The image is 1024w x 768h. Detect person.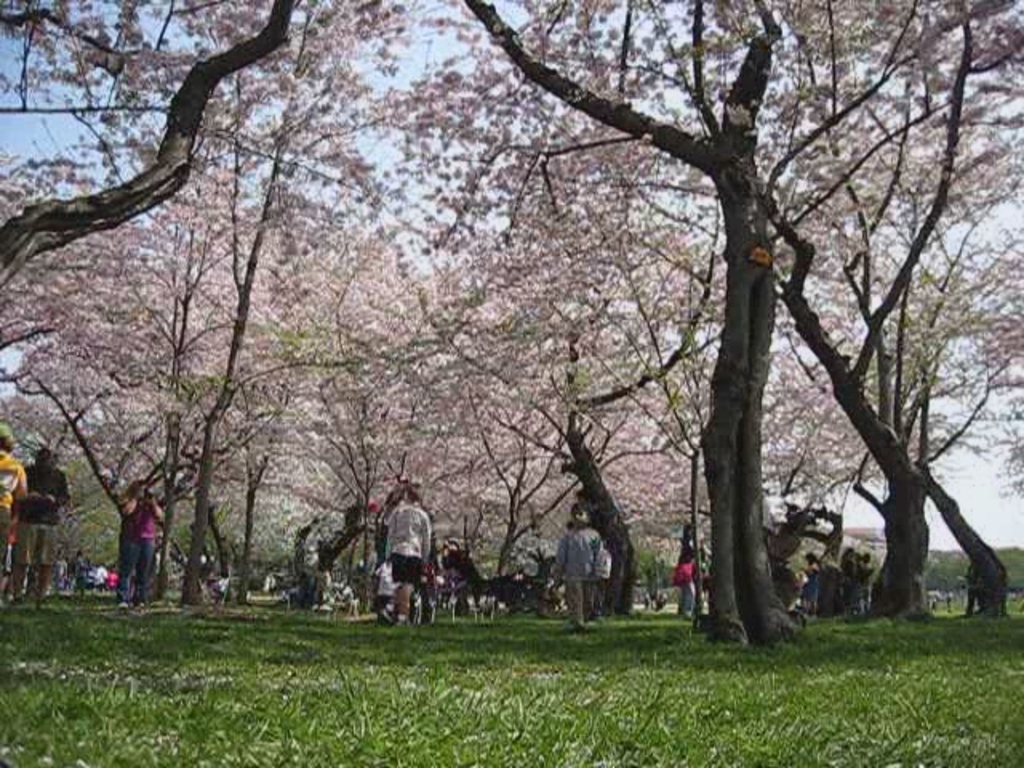
Detection: bbox=(14, 434, 80, 613).
